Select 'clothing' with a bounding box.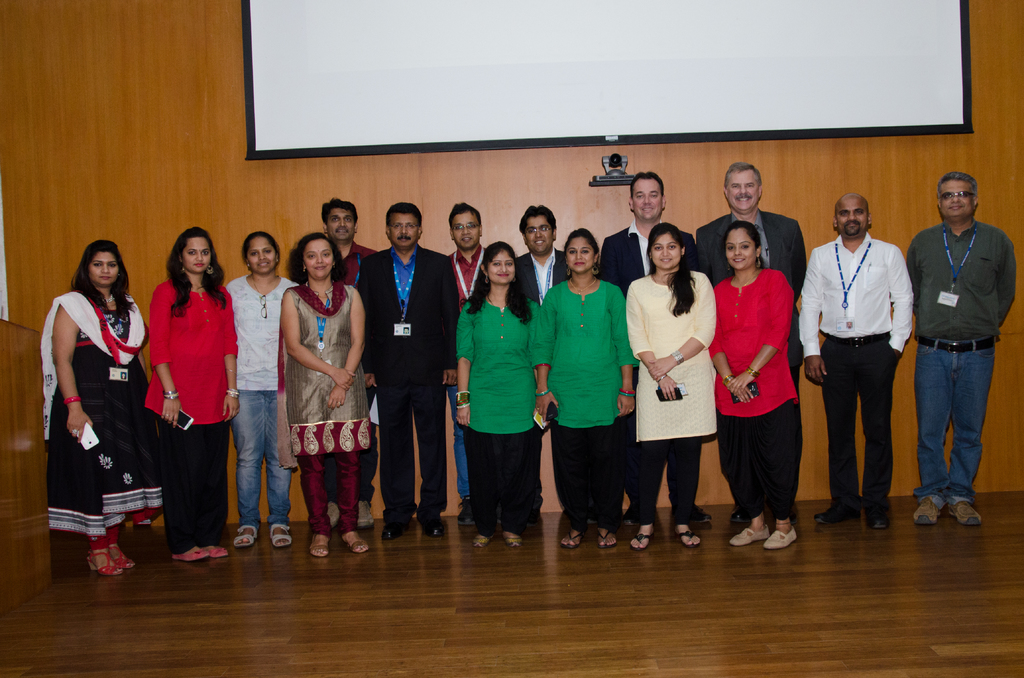
(454,245,492,460).
